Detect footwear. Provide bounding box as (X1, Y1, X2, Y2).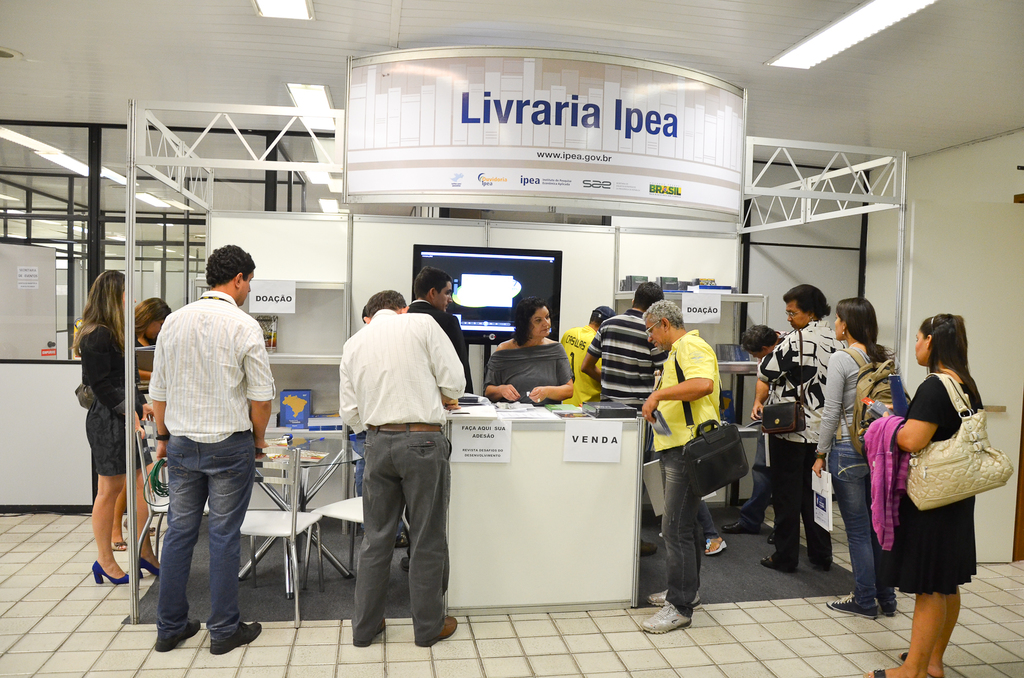
(820, 593, 891, 625).
